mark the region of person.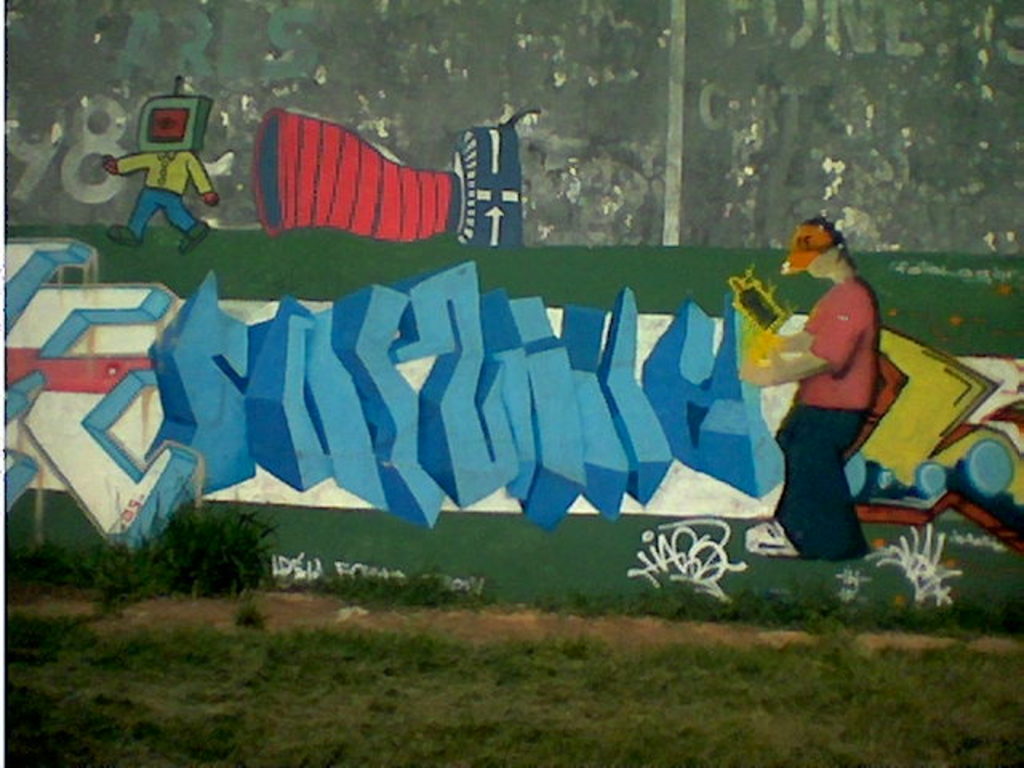
Region: (739, 182, 898, 597).
